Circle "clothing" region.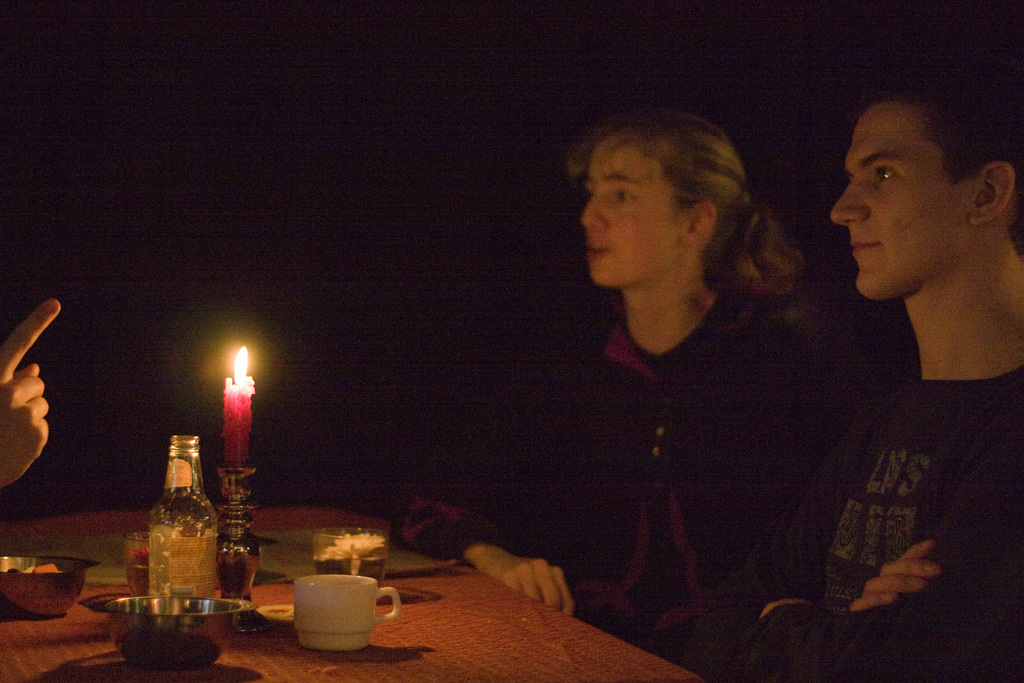
Region: x1=783, y1=210, x2=1012, y2=656.
